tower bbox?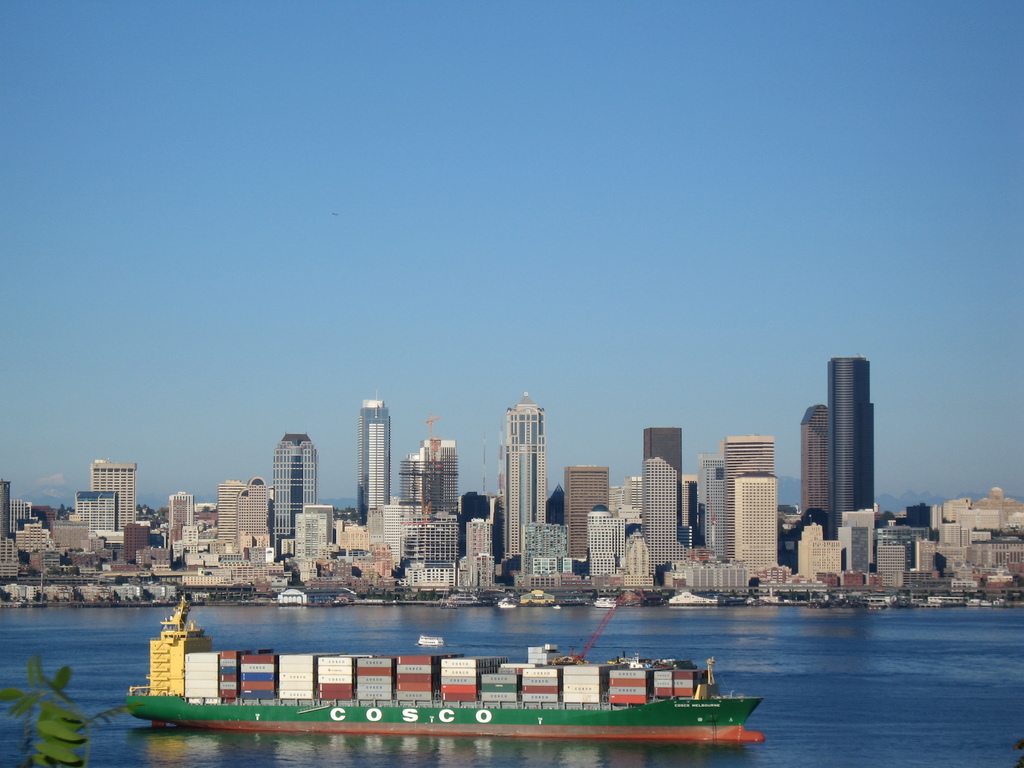
<box>222,484,271,561</box>
